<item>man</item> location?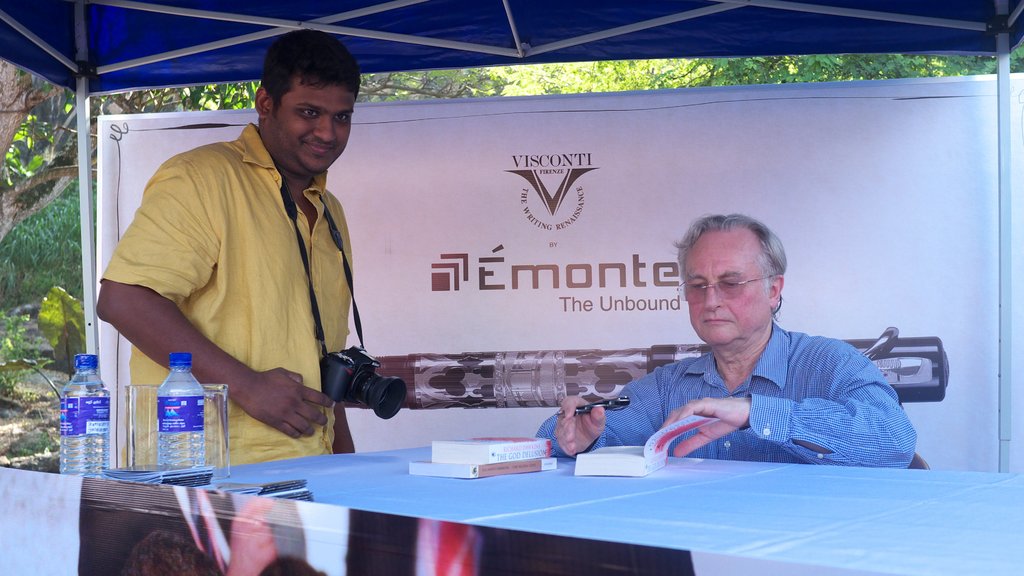
left=344, top=504, right=702, bottom=575
